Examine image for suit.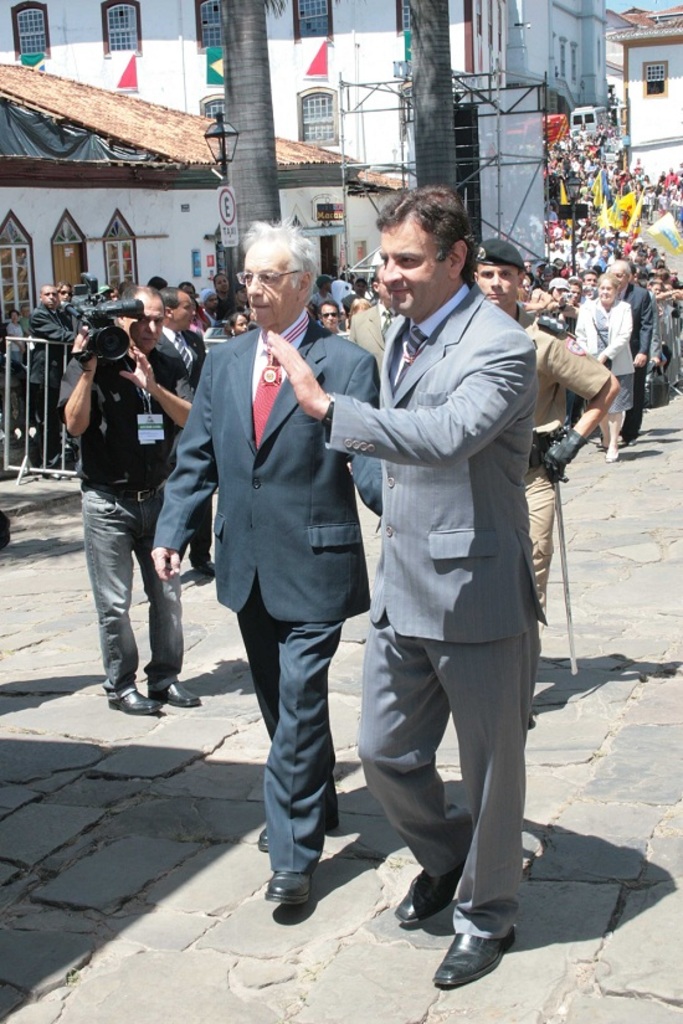
Examination result: [152,326,217,567].
